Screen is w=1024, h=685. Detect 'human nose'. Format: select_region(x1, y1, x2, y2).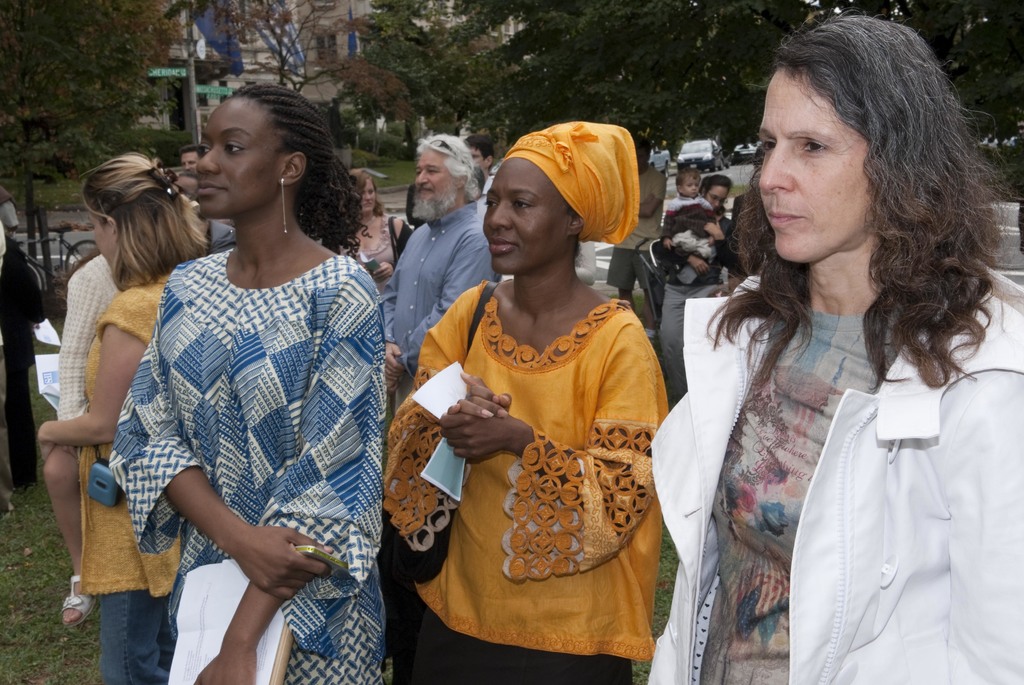
select_region(714, 202, 722, 209).
